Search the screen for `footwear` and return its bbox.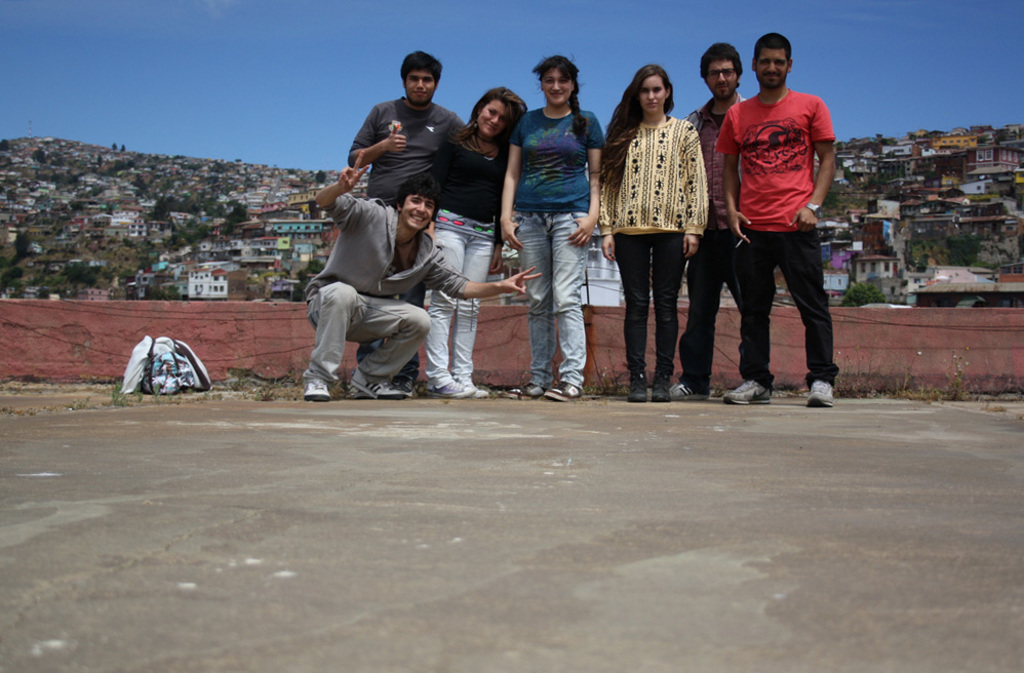
Found: <region>628, 377, 651, 402</region>.
